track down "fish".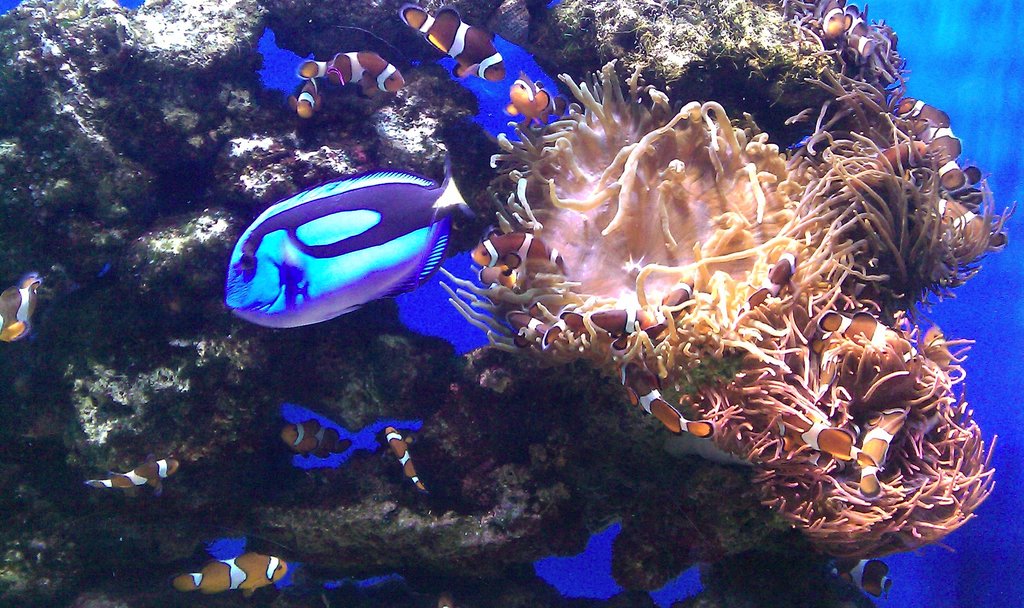
Tracked to bbox(829, 550, 890, 600).
